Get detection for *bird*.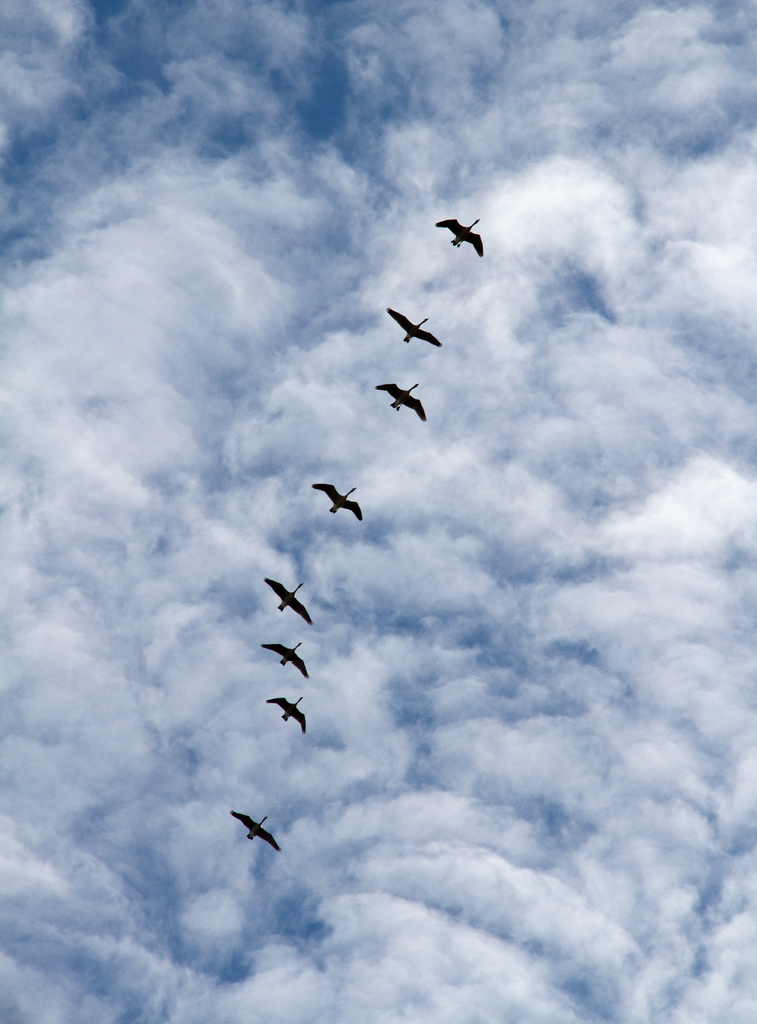
Detection: <region>312, 486, 364, 519</region>.
